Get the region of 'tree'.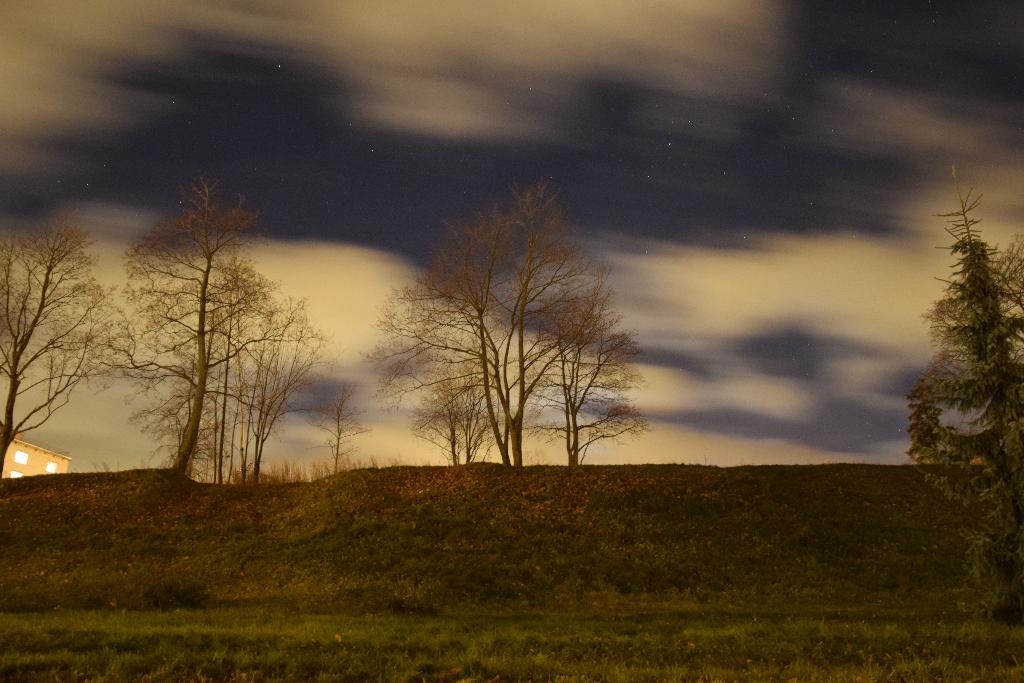
{"left": 371, "top": 179, "right": 647, "bottom": 472}.
